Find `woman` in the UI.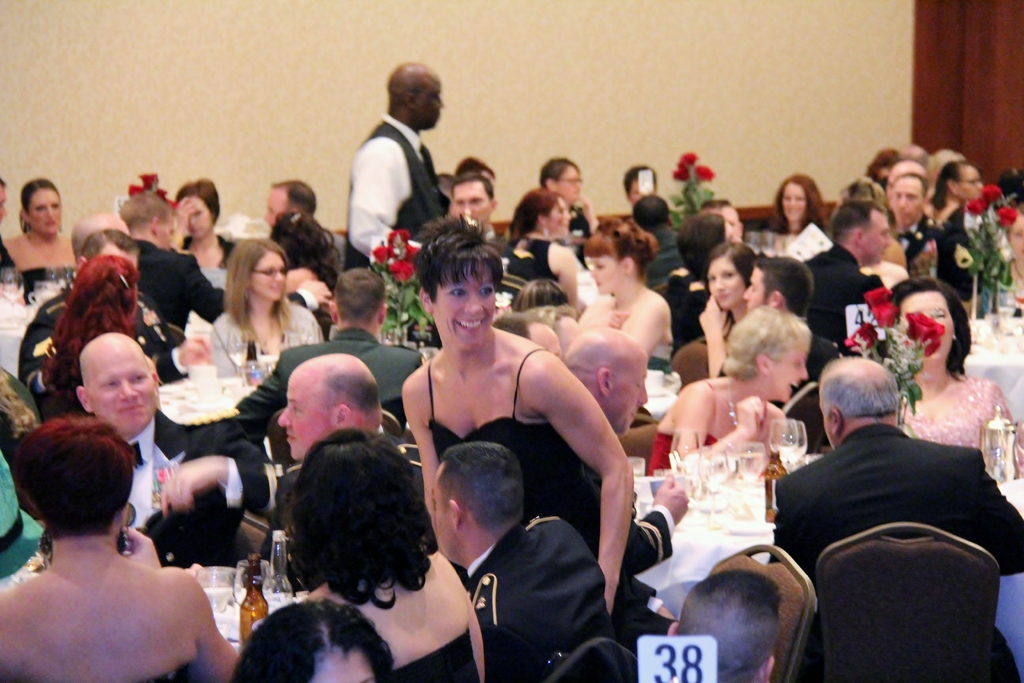
UI element at box=[204, 235, 323, 379].
